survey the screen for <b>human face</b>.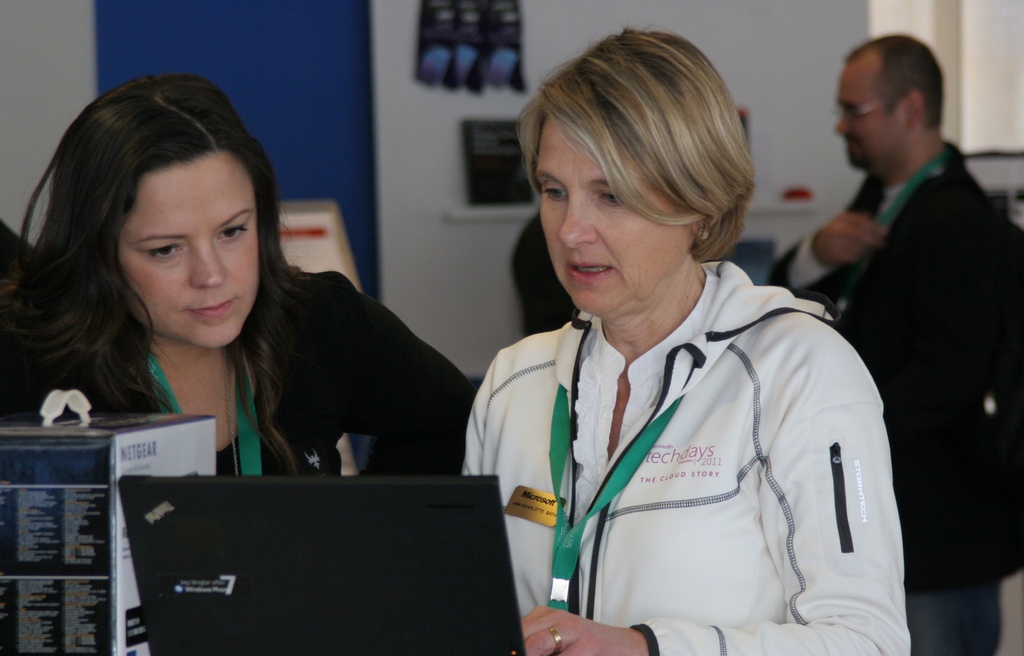
Survey found: bbox(835, 51, 903, 172).
